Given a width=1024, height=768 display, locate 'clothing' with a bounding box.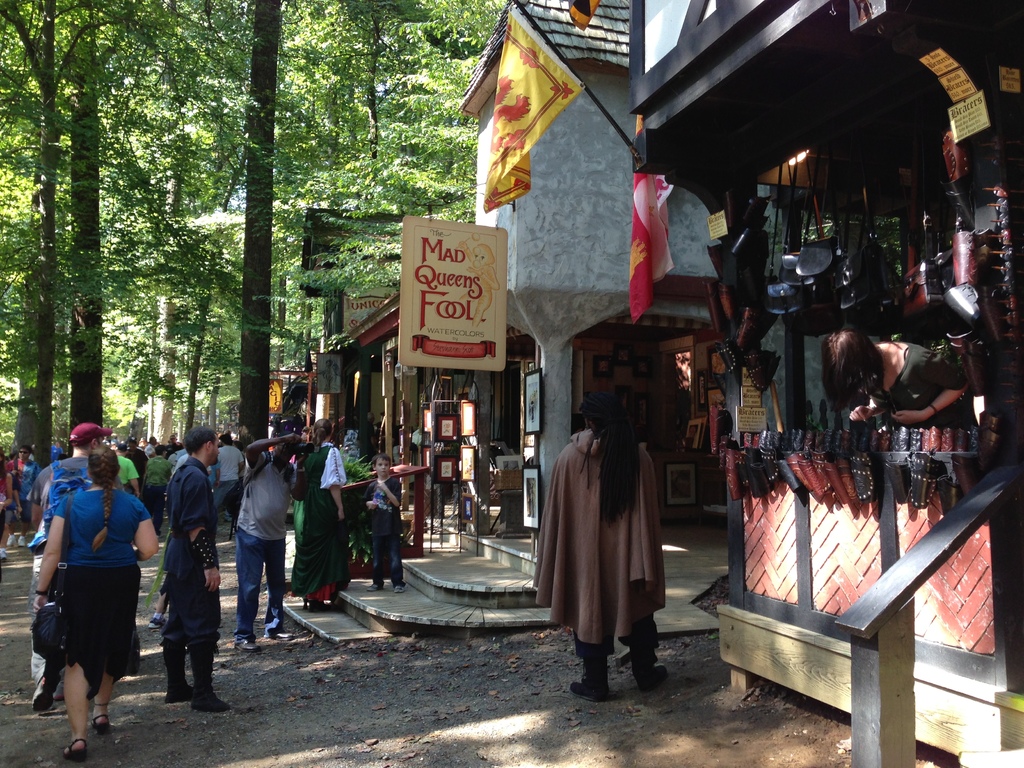
Located: region(534, 426, 672, 668).
